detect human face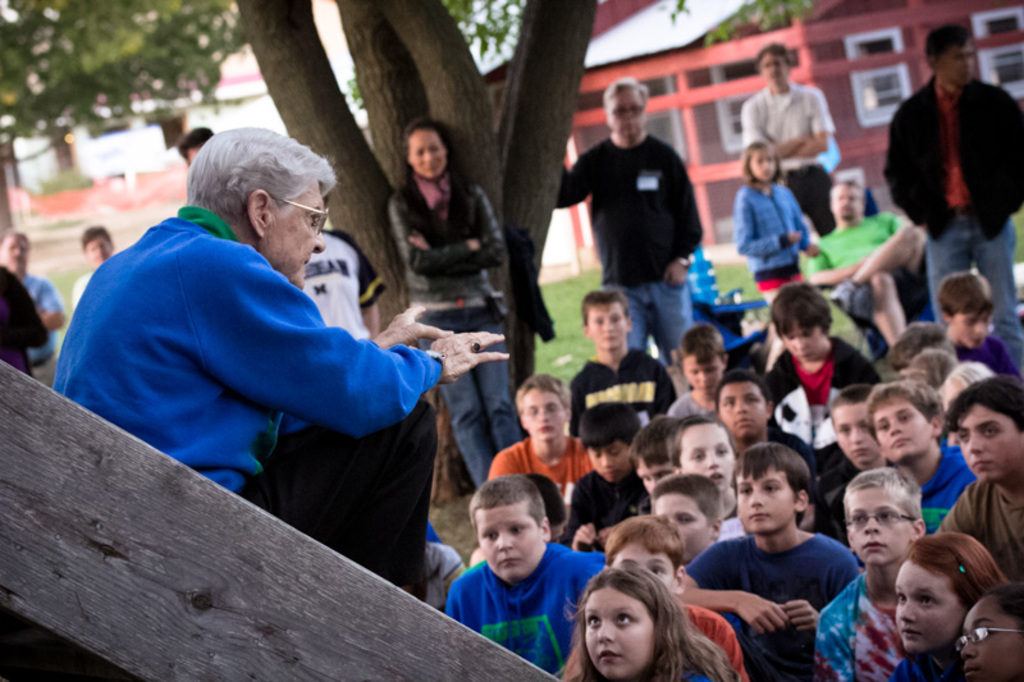
l=782, t=317, r=827, b=362
